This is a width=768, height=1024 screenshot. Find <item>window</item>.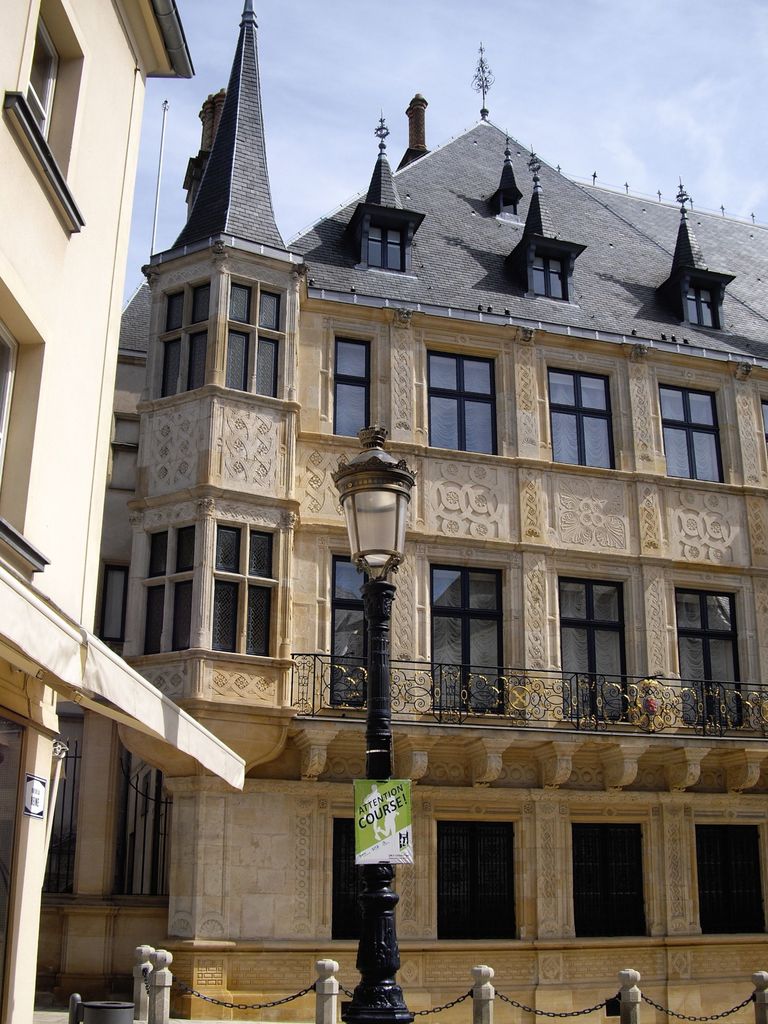
Bounding box: <region>365, 220, 405, 271</region>.
